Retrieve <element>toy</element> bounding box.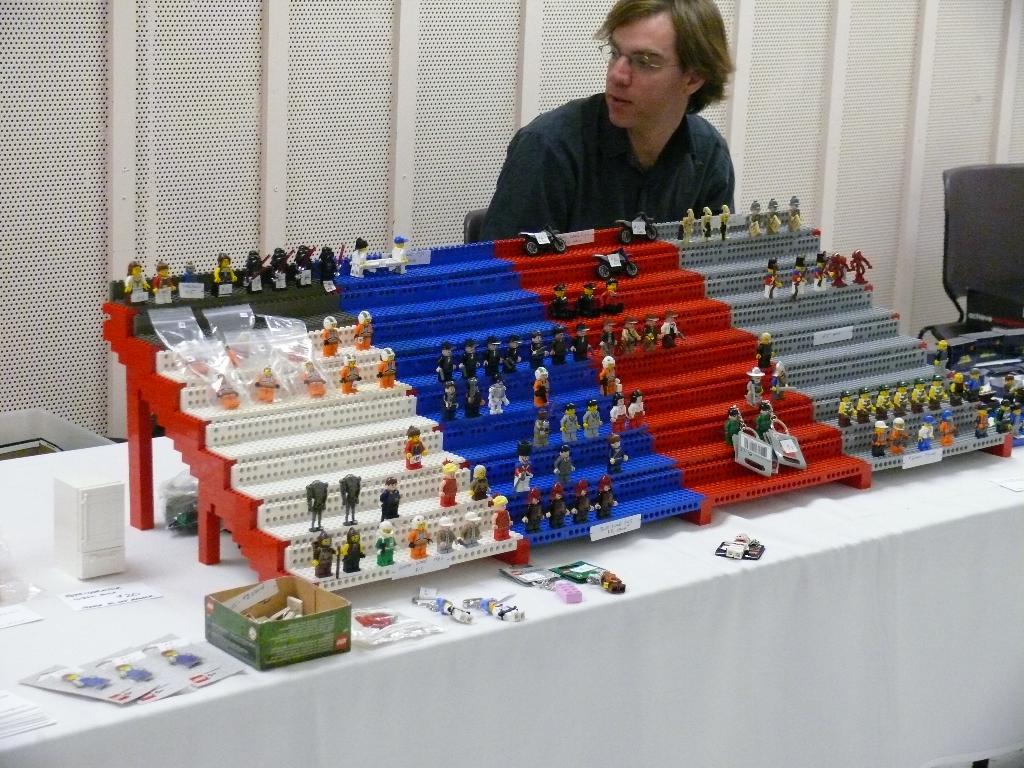
Bounding box: 351/240/368/273.
